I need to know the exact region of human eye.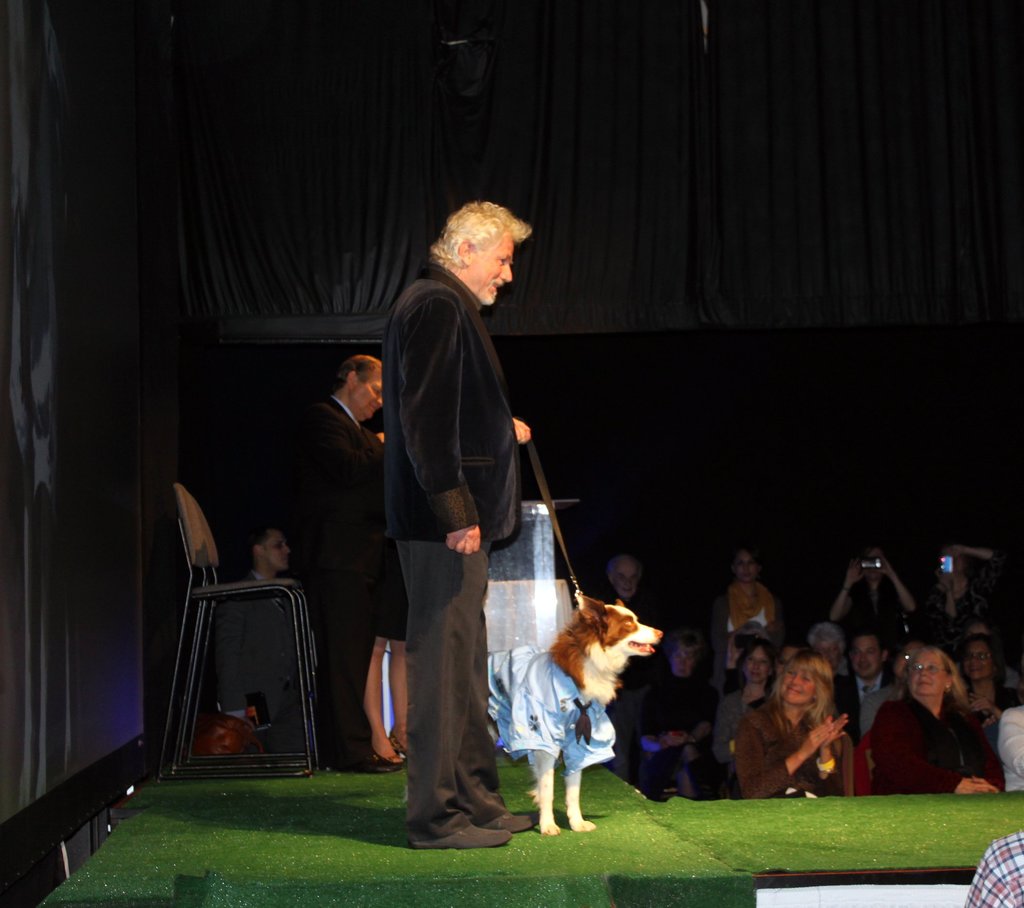
Region: box(494, 254, 508, 265).
